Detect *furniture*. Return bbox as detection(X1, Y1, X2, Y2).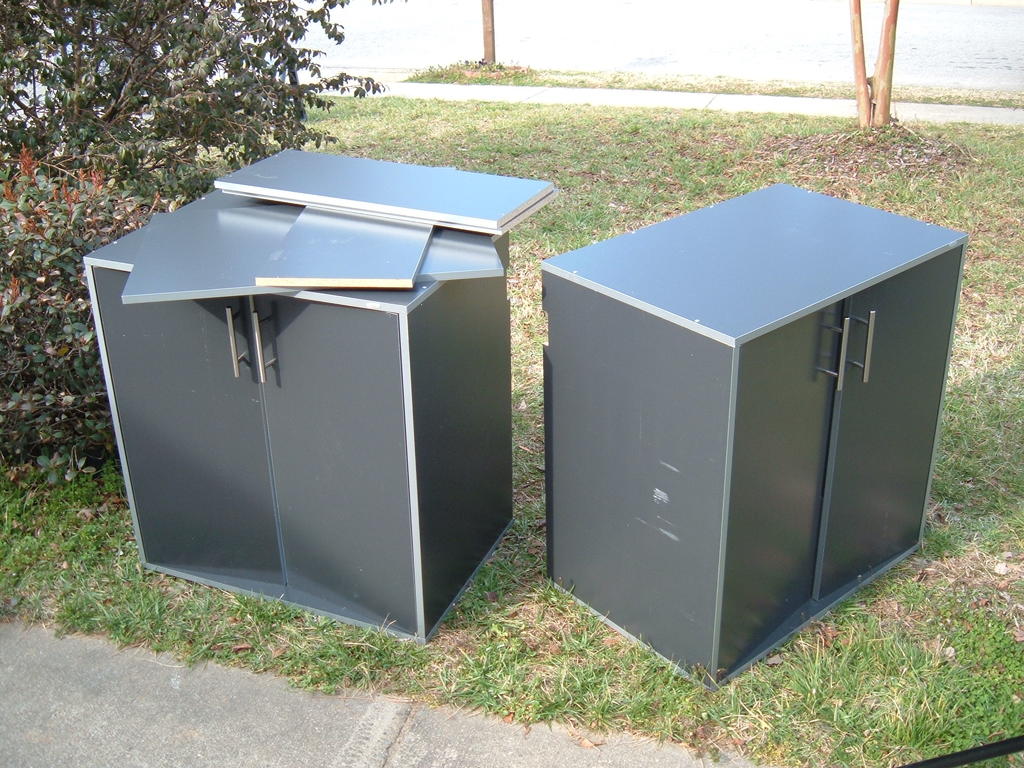
detection(81, 178, 516, 639).
